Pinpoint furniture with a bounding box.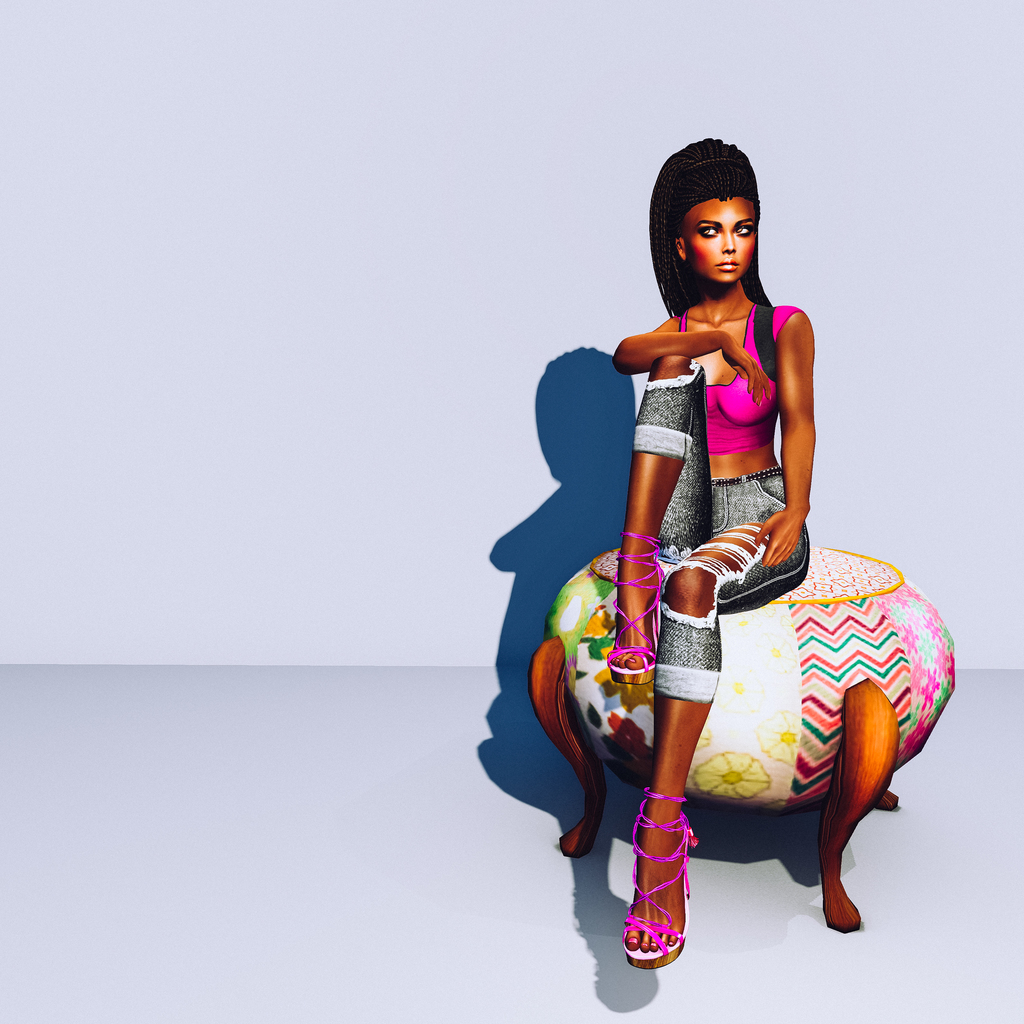
(526, 542, 959, 934).
